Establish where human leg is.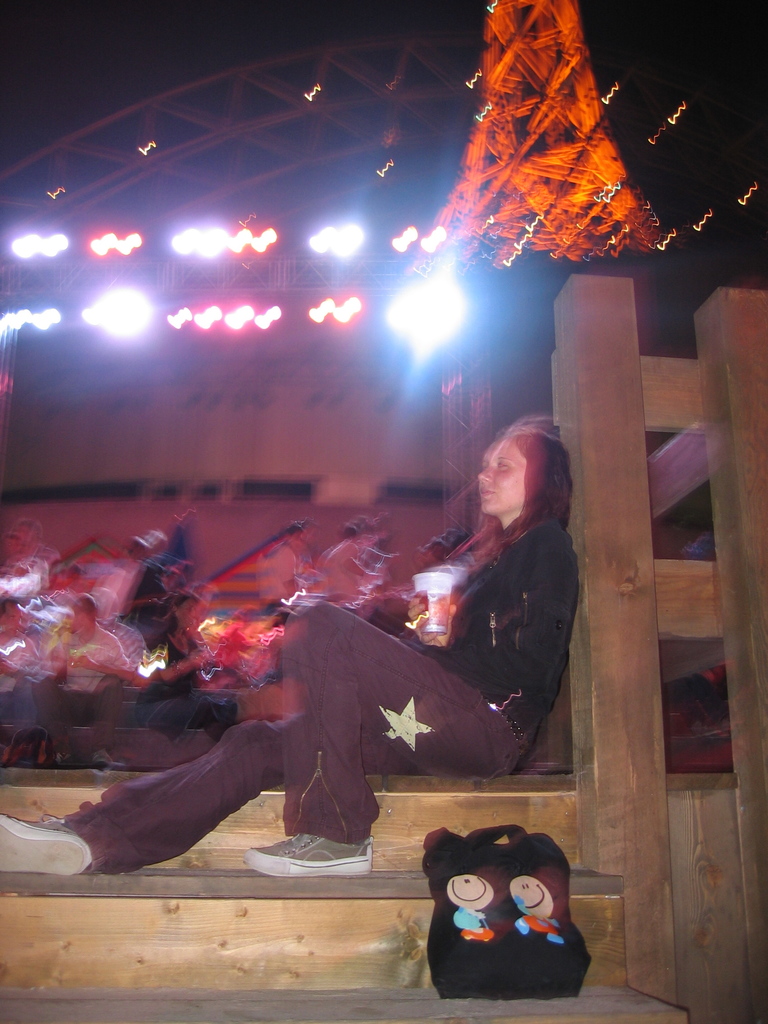
Established at [0, 713, 303, 877].
